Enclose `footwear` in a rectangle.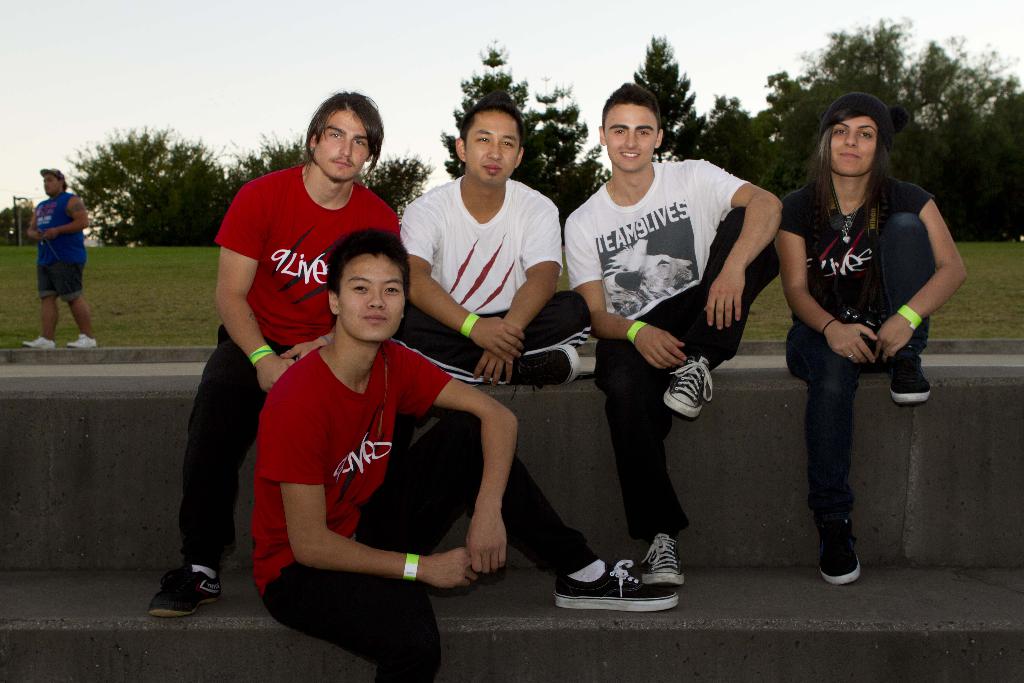
[638, 531, 687, 591].
